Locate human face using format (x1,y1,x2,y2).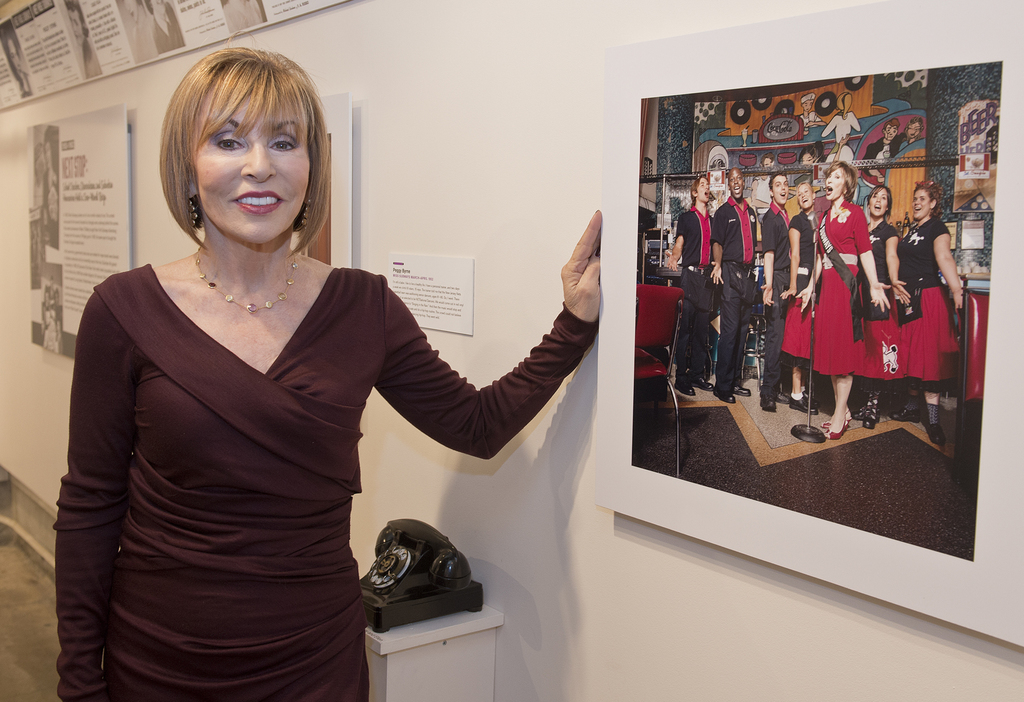
(773,173,788,206).
